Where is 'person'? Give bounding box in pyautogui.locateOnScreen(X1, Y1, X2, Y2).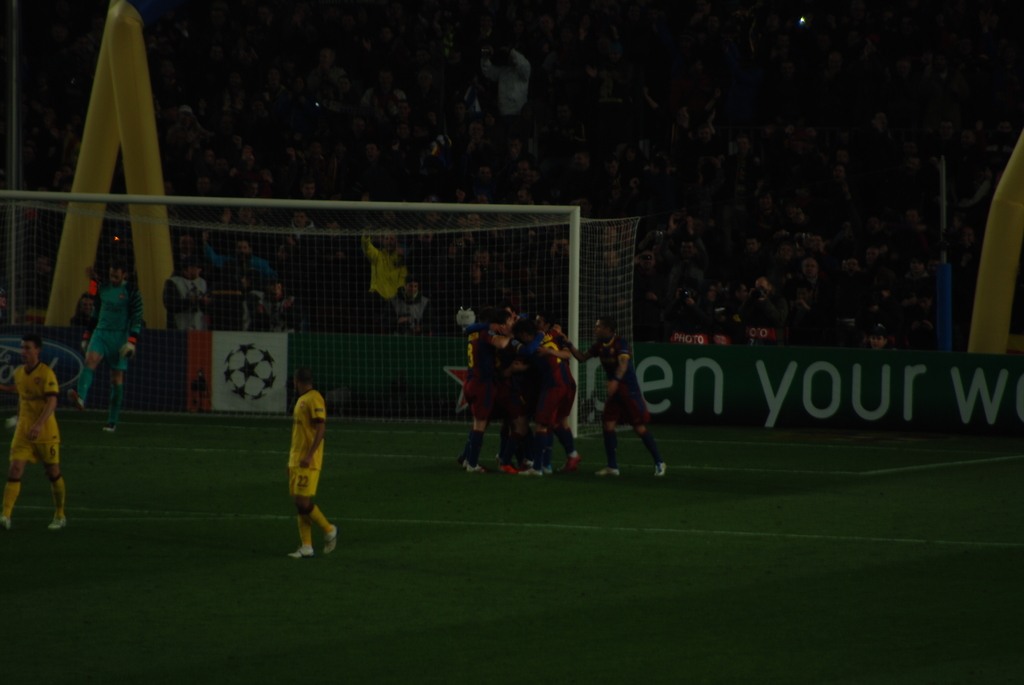
pyautogui.locateOnScreen(68, 256, 141, 433).
